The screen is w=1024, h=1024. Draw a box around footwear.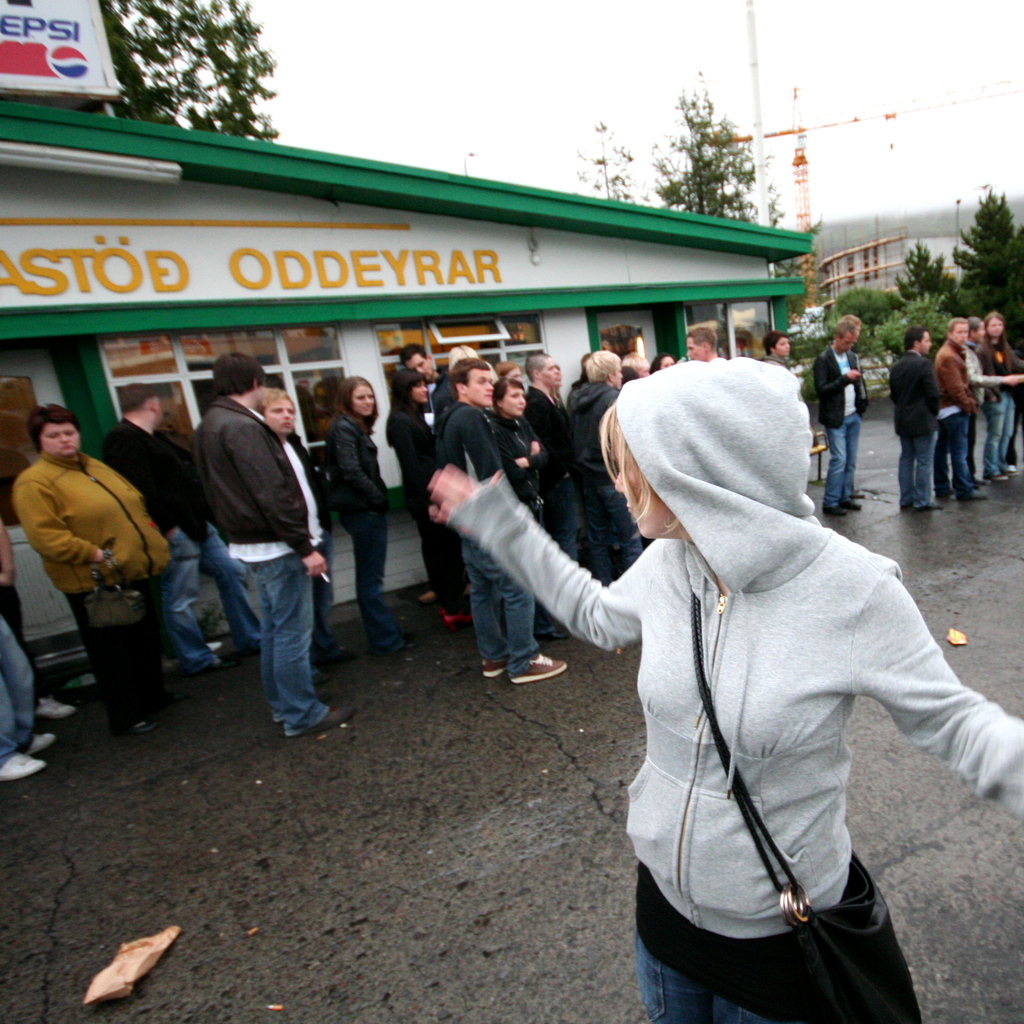
(left=986, top=468, right=1005, bottom=480).
